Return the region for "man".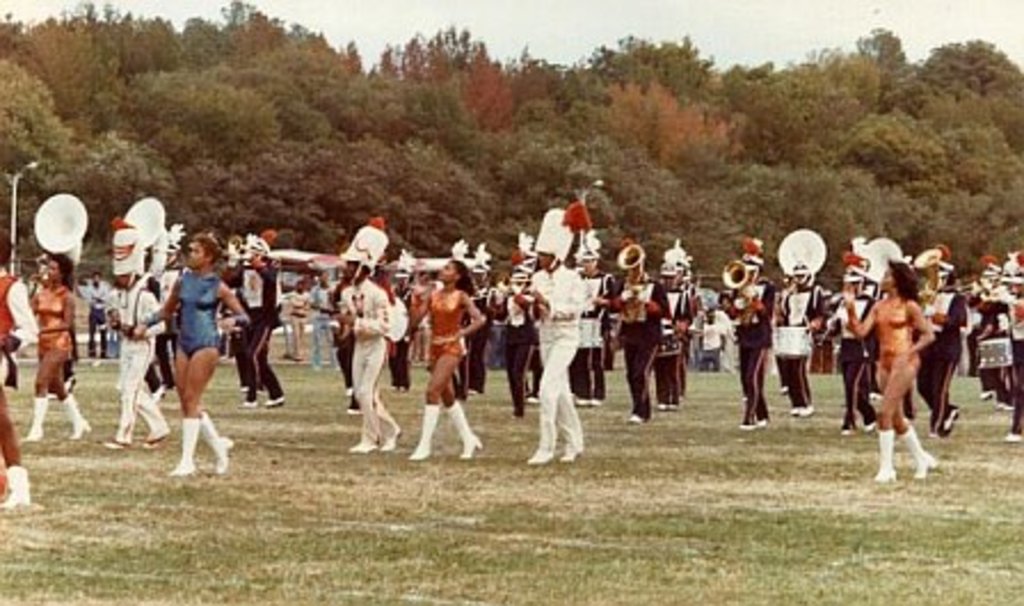
(left=816, top=258, right=878, bottom=434).
